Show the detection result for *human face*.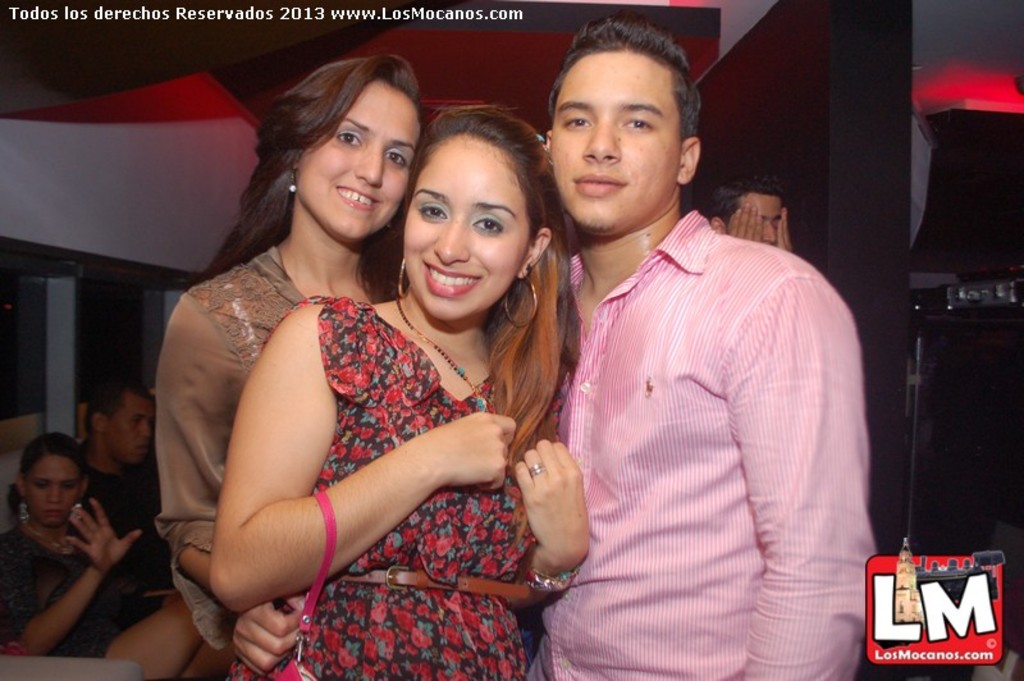
region(407, 145, 524, 319).
